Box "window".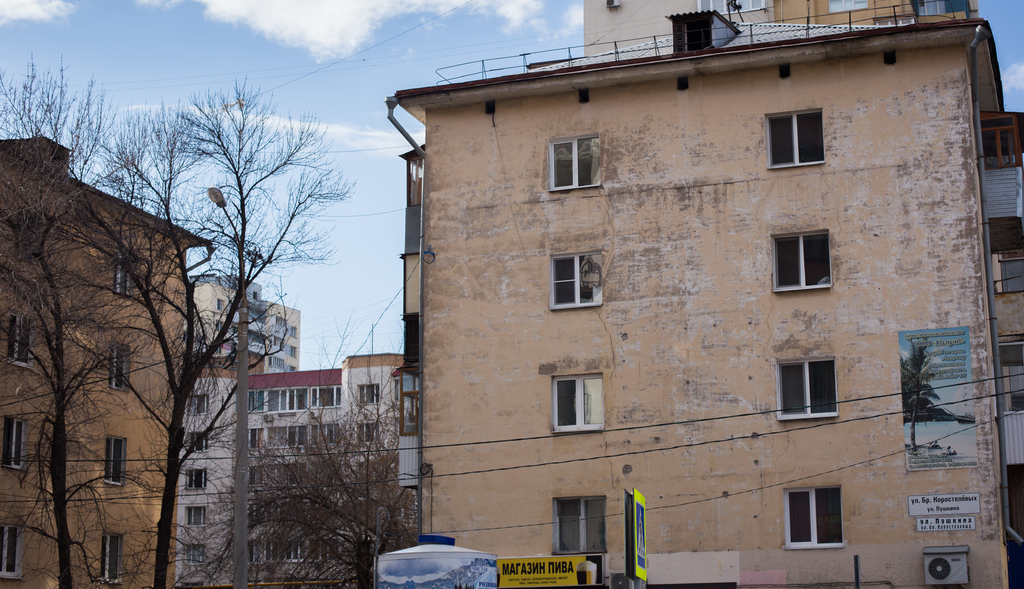
select_region(189, 431, 205, 451).
